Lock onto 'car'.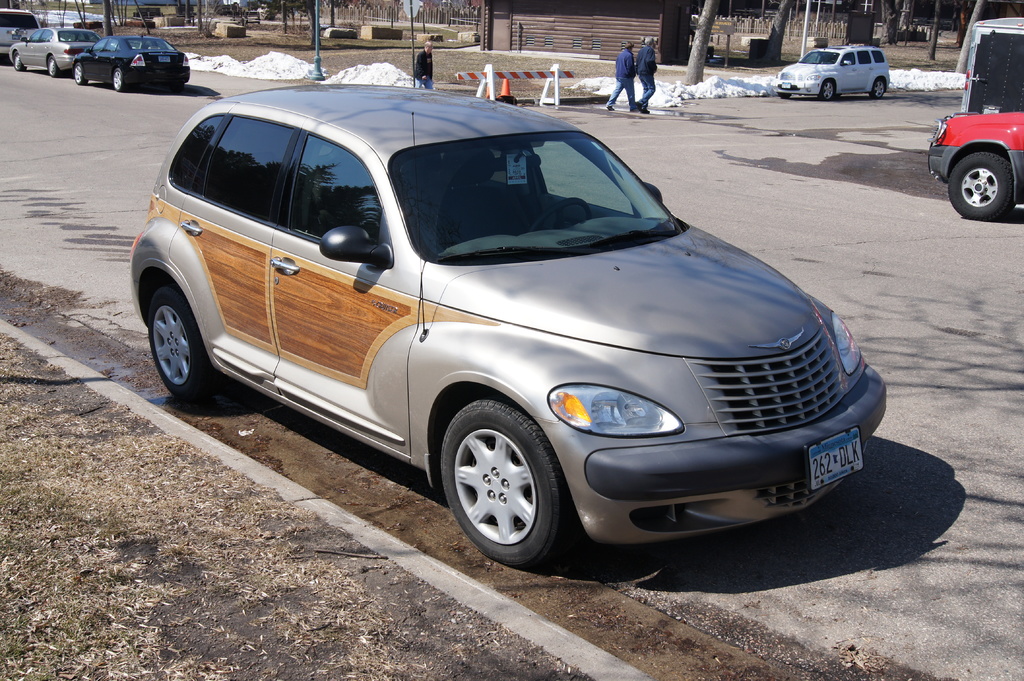
Locked: x1=8 y1=26 x2=101 y2=77.
